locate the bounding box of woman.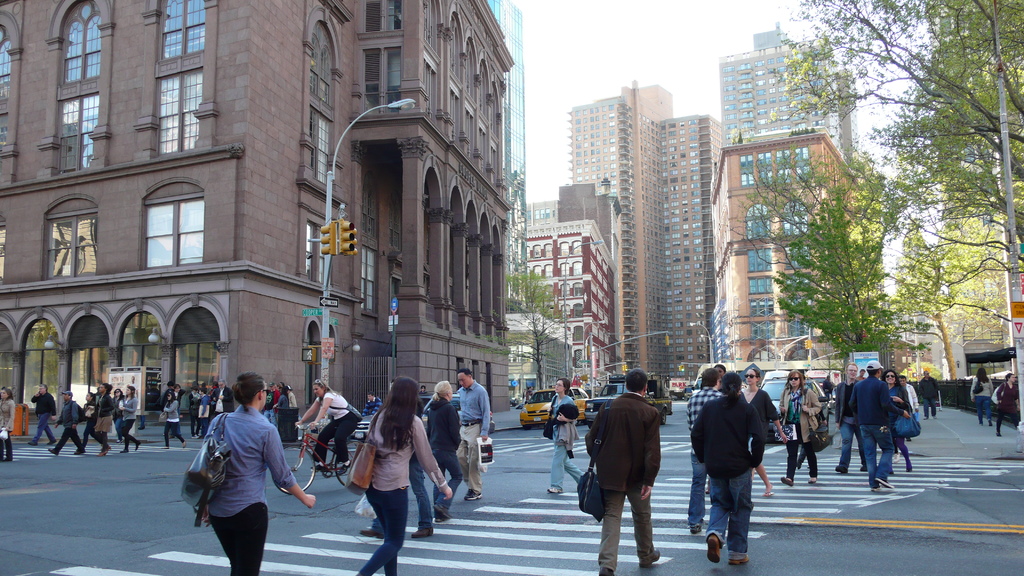
Bounding box: {"left": 100, "top": 385, "right": 109, "bottom": 452}.
